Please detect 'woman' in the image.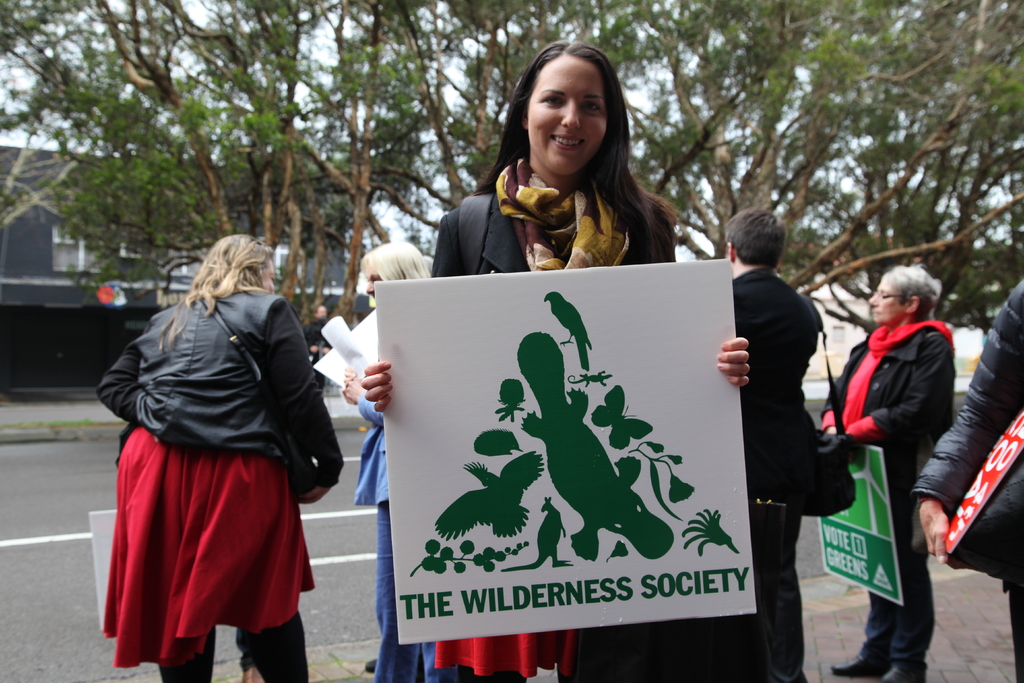
(95,228,324,682).
